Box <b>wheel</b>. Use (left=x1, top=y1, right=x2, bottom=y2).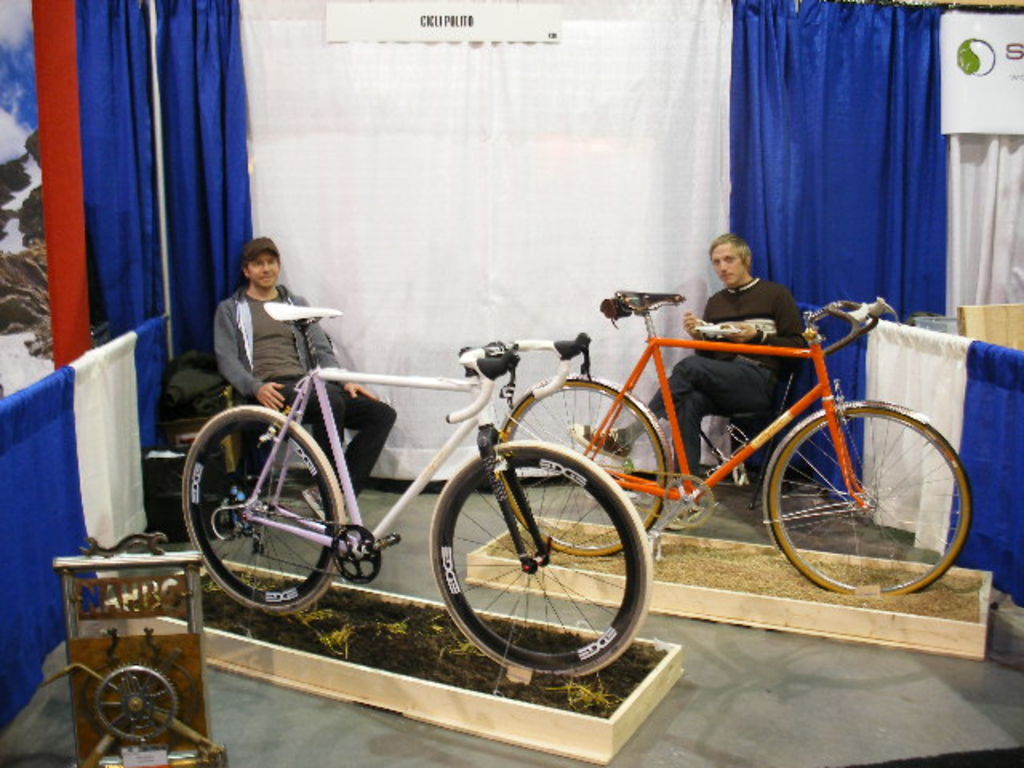
(left=429, top=464, right=635, bottom=677).
